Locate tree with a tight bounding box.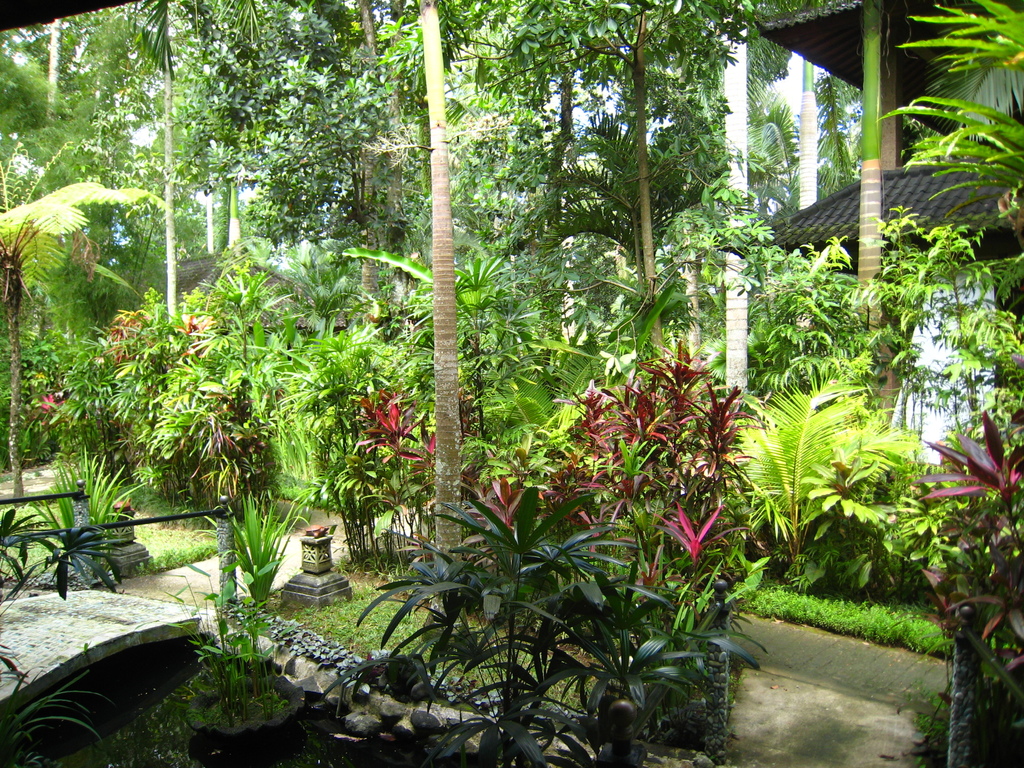
select_region(840, 0, 892, 366).
